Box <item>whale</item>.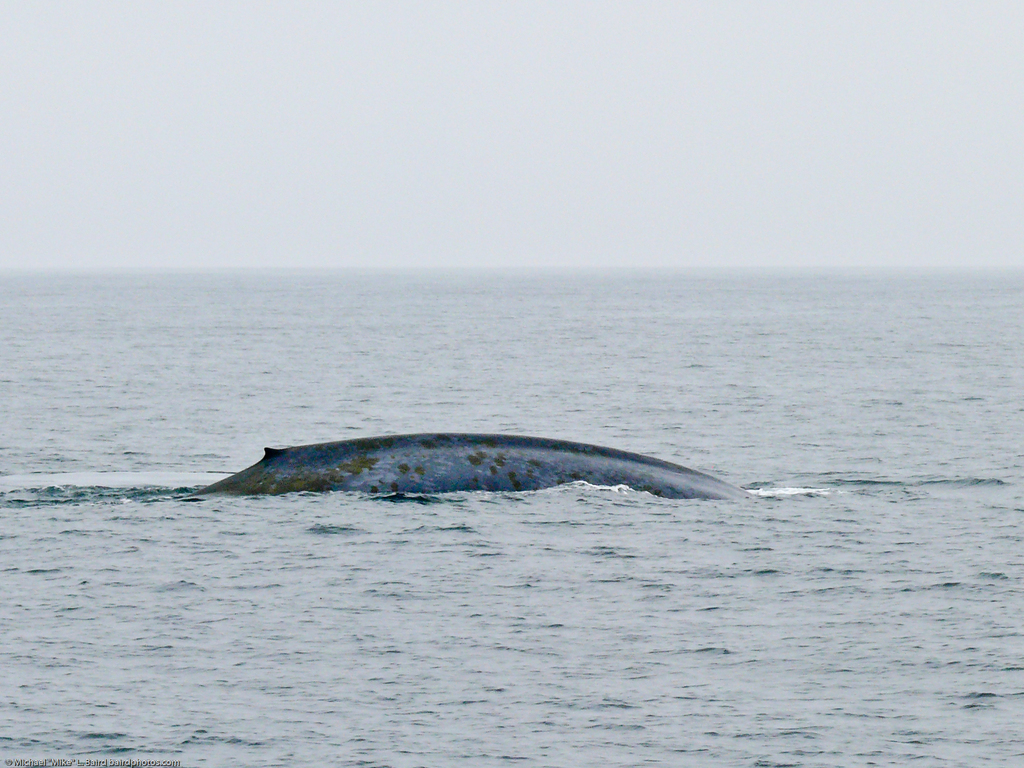
178/433/784/500.
